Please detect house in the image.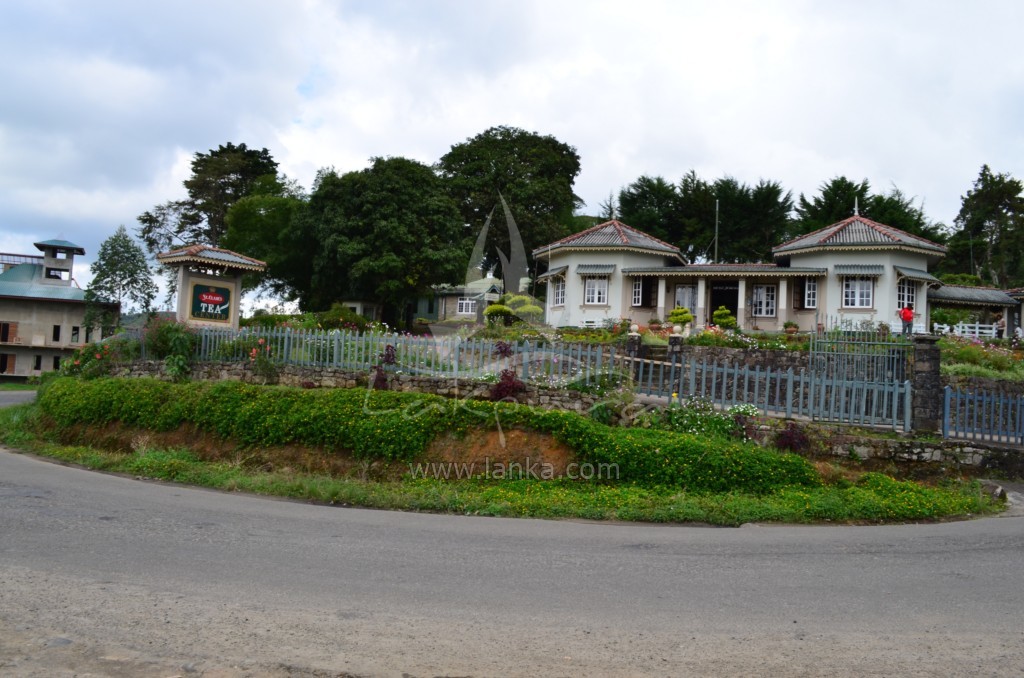
pyautogui.locateOnScreen(0, 236, 120, 384).
